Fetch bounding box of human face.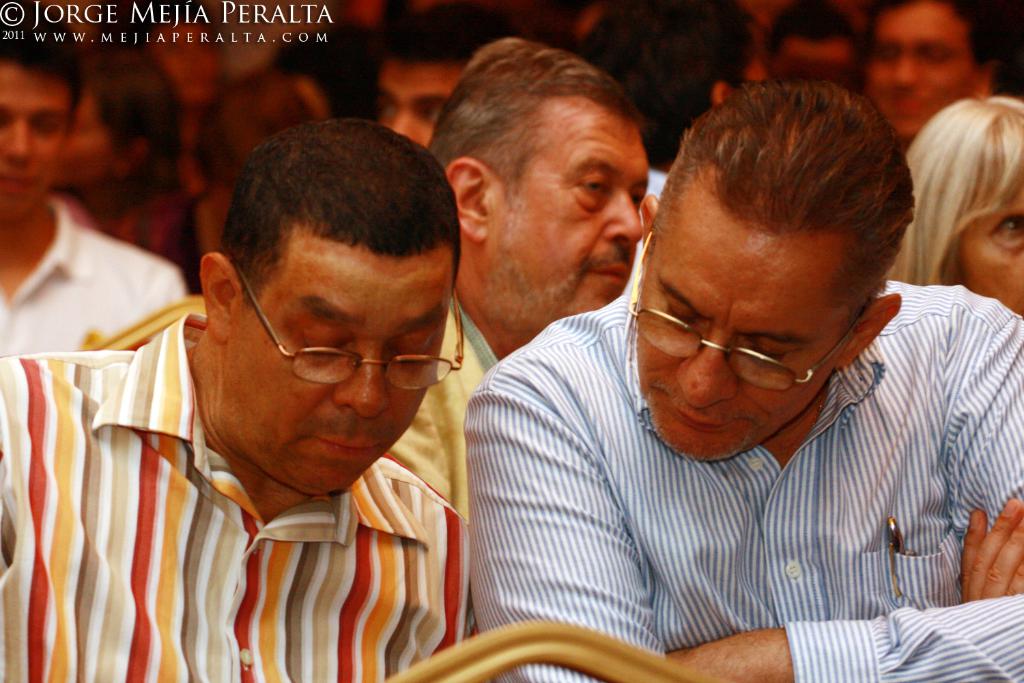
Bbox: [961,165,1023,321].
